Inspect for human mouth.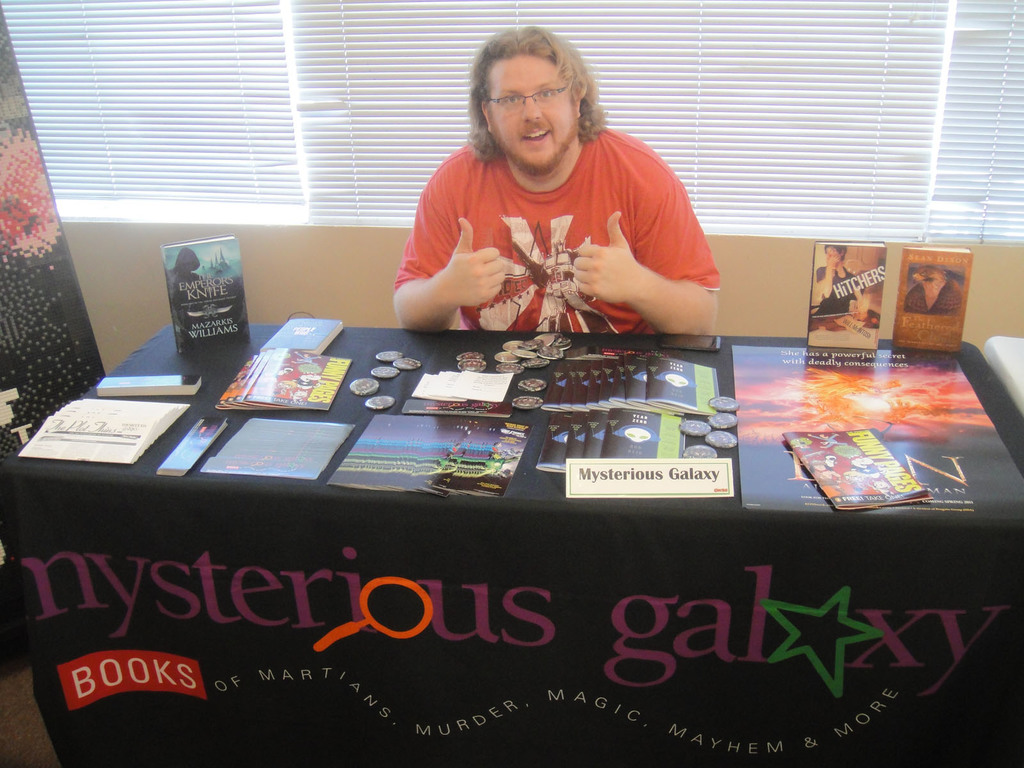
Inspection: <region>517, 129, 553, 141</region>.
